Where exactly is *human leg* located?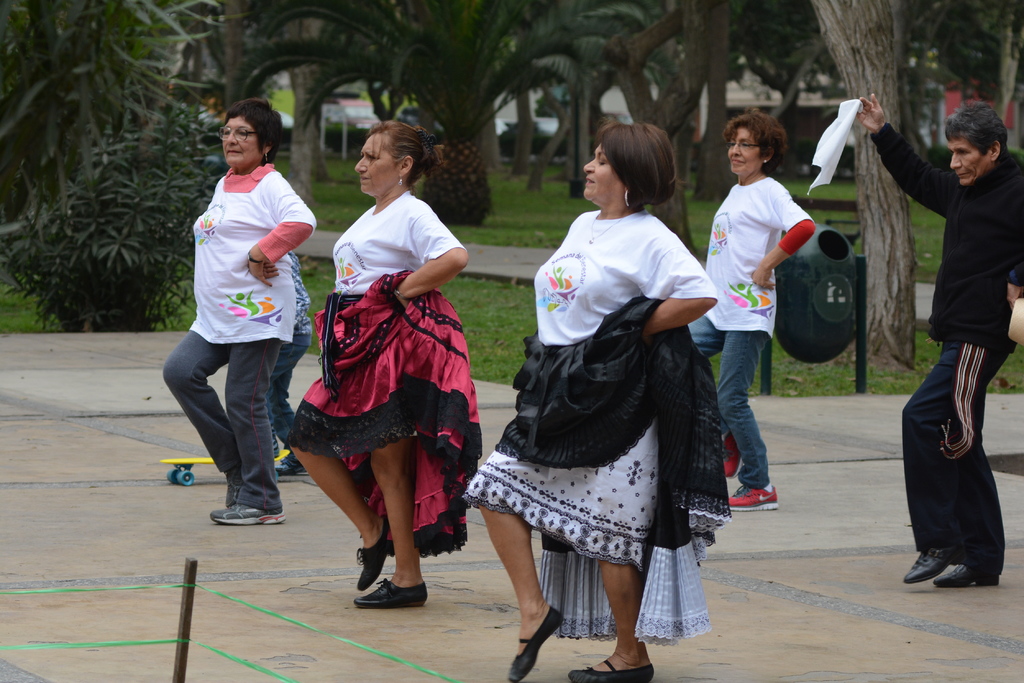
Its bounding box is locate(354, 342, 430, 604).
